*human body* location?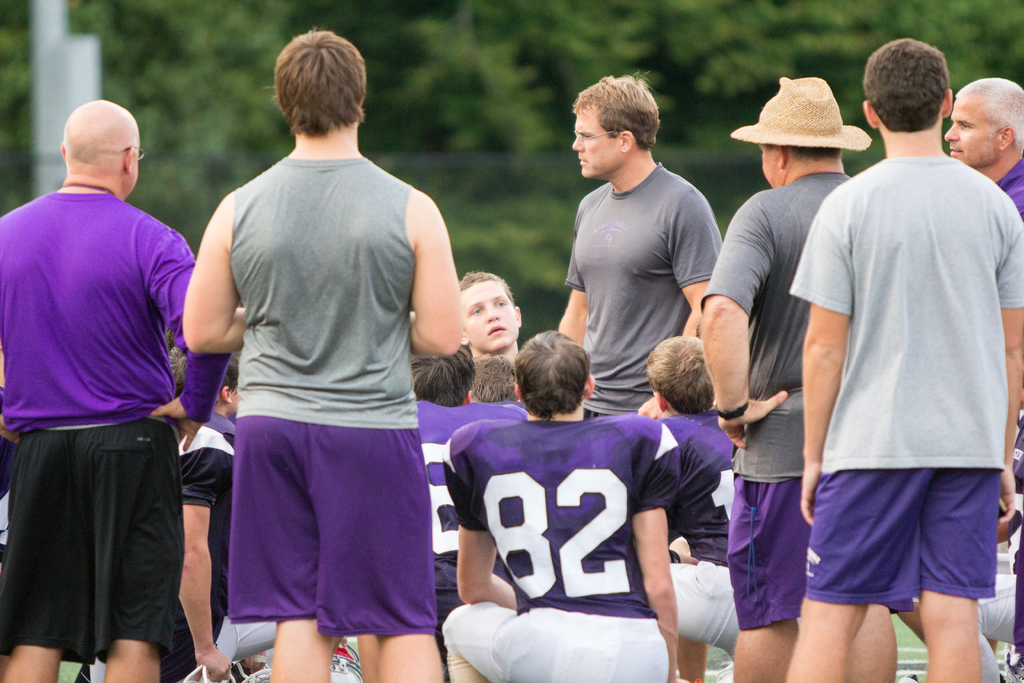
box=[0, 96, 234, 682]
